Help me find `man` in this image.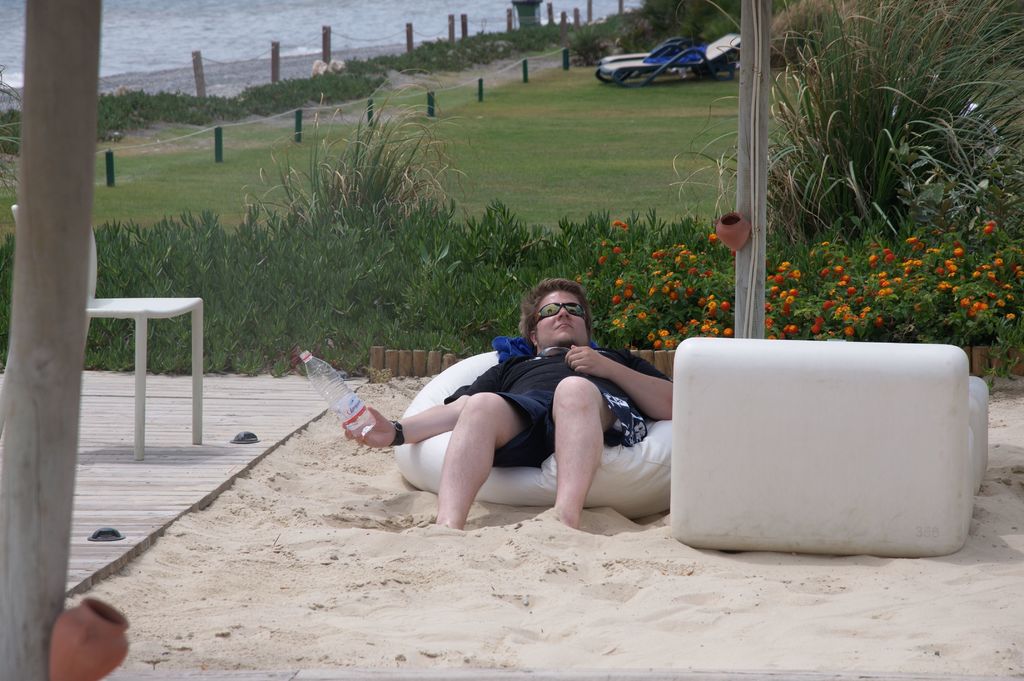
Found it: box(336, 272, 685, 541).
